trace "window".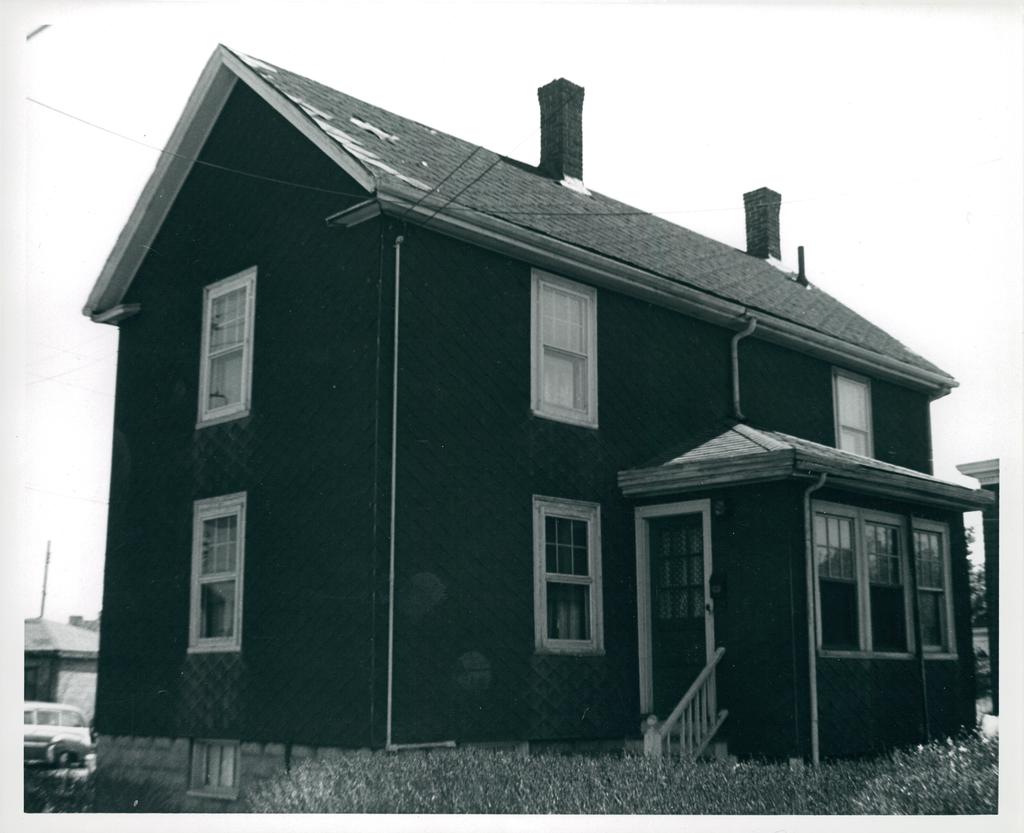
Traced to (x1=191, y1=269, x2=255, y2=424).
